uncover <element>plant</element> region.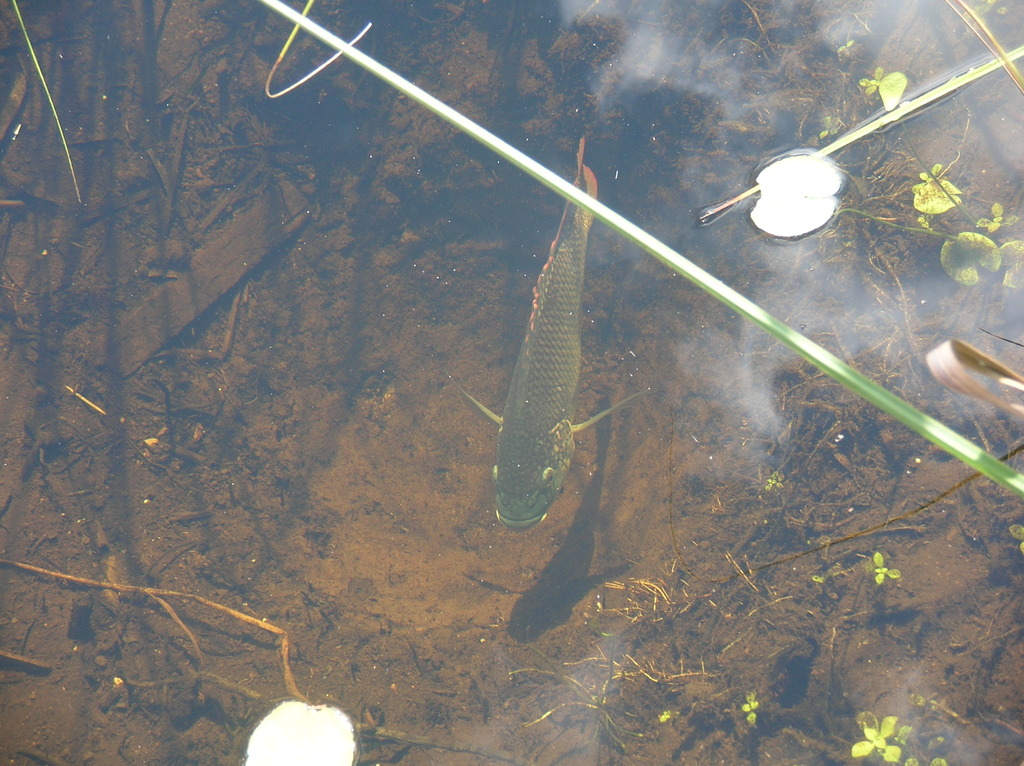
Uncovered: [996, 237, 1023, 293].
